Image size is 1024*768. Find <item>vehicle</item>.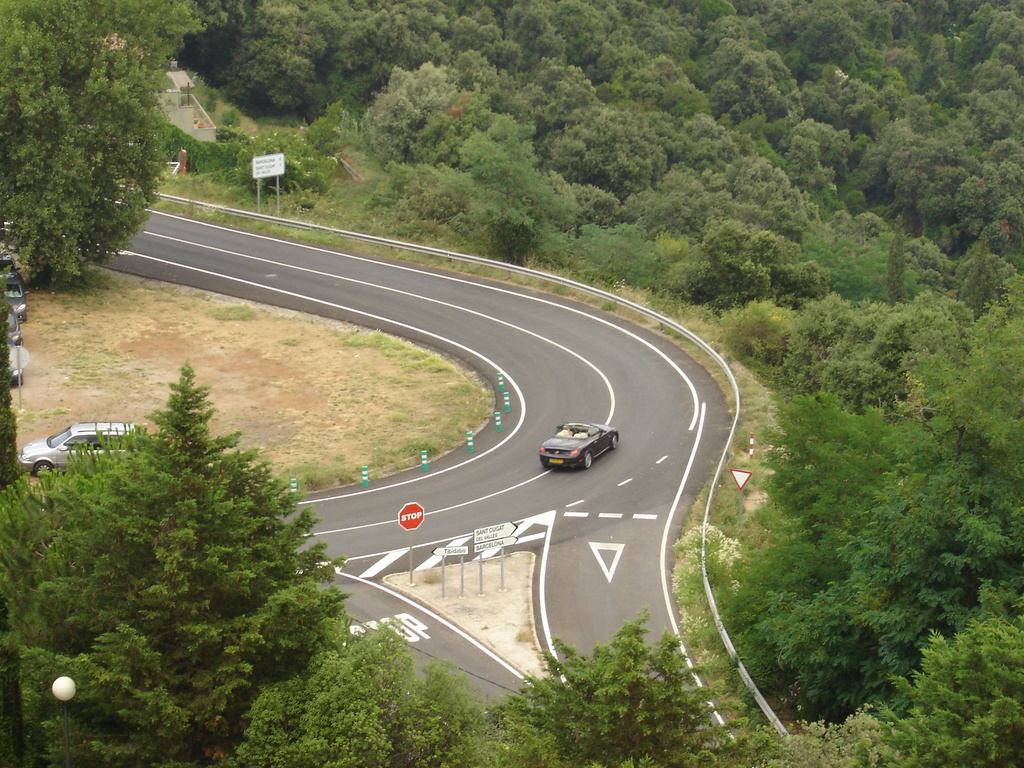
1 331 25 383.
